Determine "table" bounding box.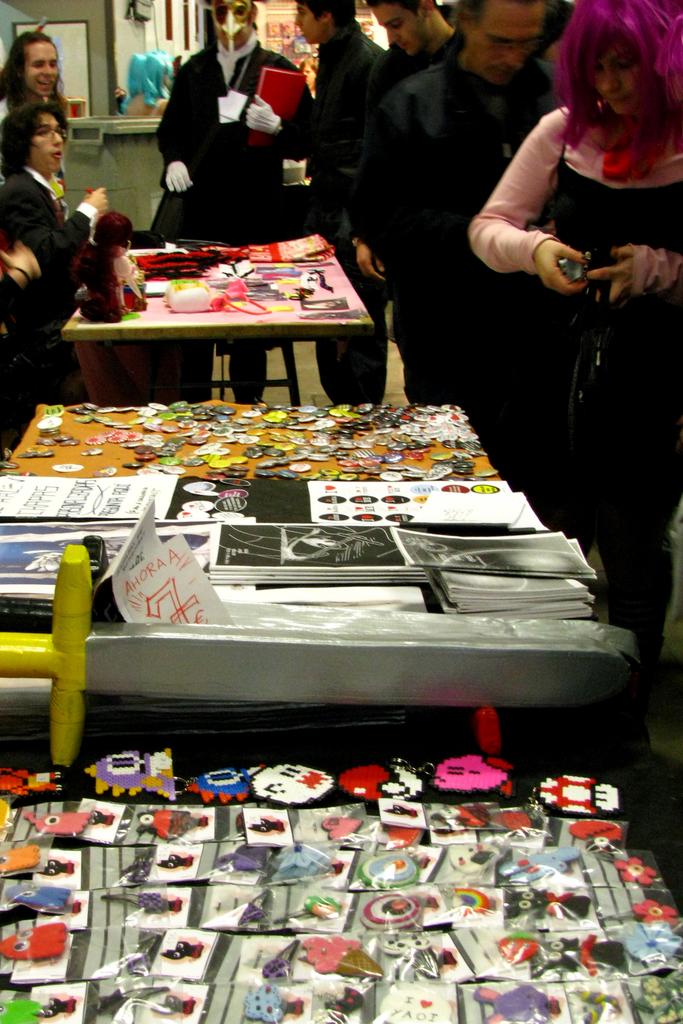
Determined: [x1=62, y1=224, x2=393, y2=405].
